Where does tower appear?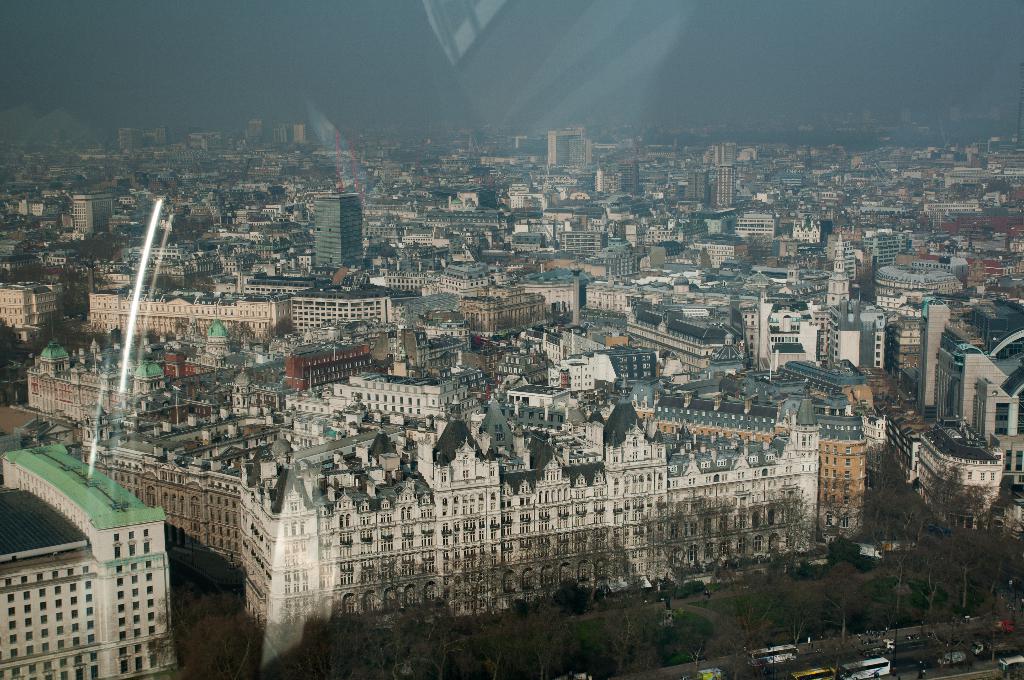
Appears at l=824, t=232, r=848, b=306.
